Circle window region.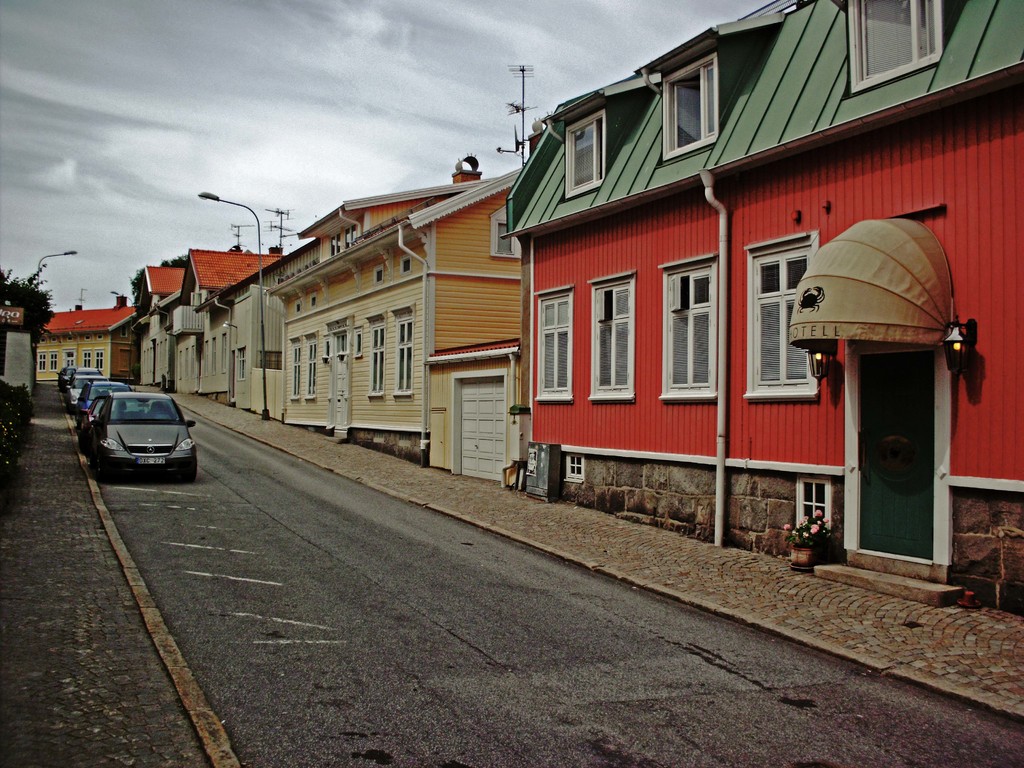
Region: x1=348, y1=326, x2=364, y2=357.
